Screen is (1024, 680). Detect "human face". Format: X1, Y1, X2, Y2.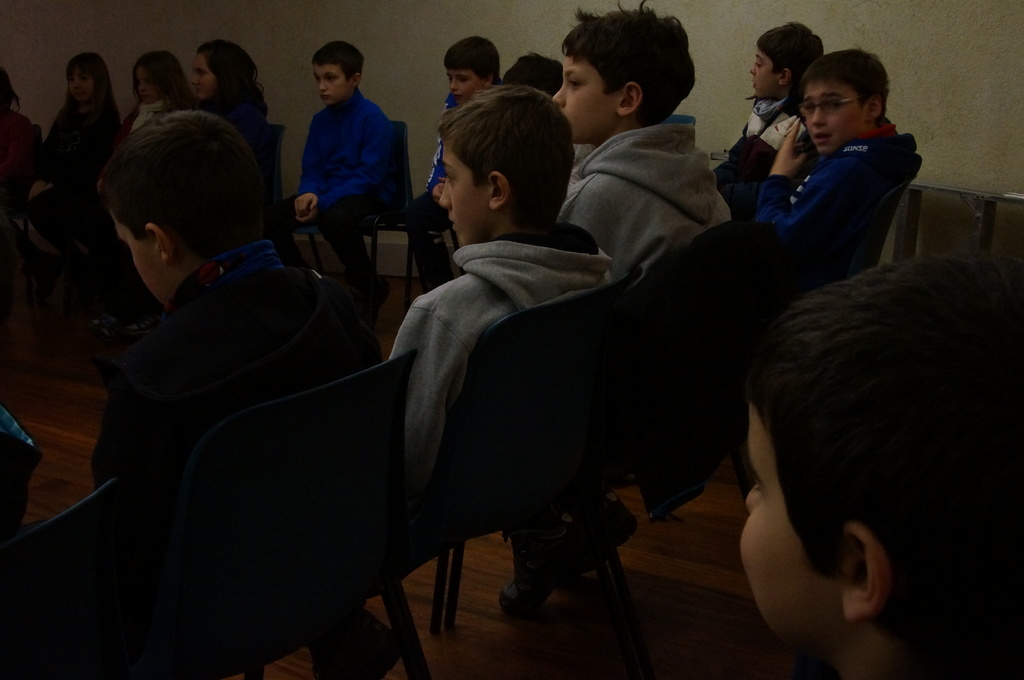
64, 66, 97, 99.
